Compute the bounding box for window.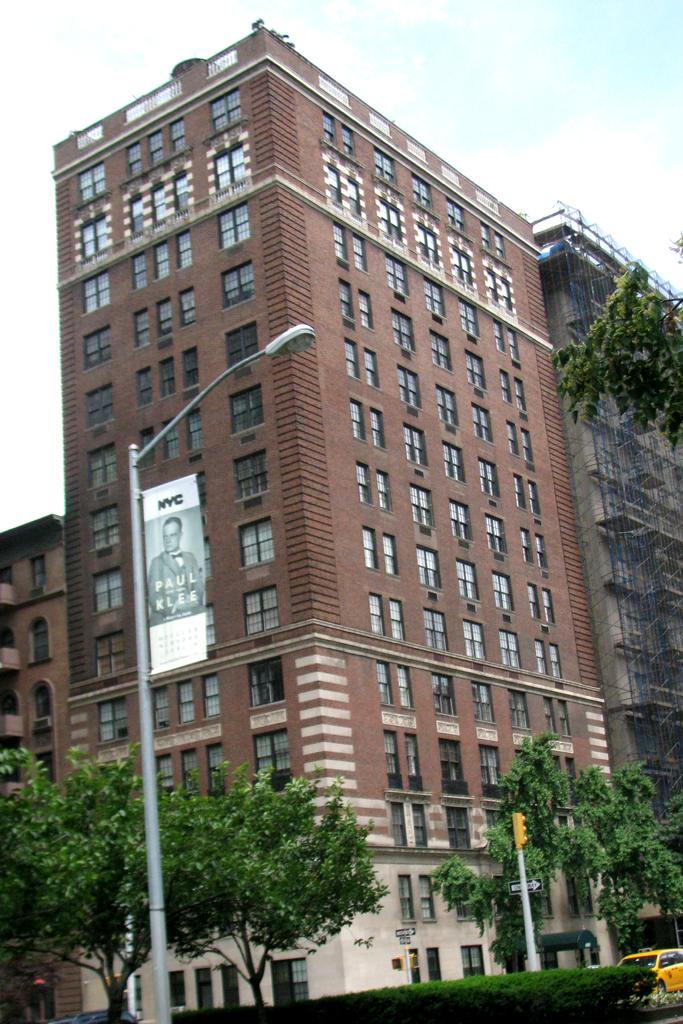
{"left": 81, "top": 214, "right": 106, "bottom": 262}.
